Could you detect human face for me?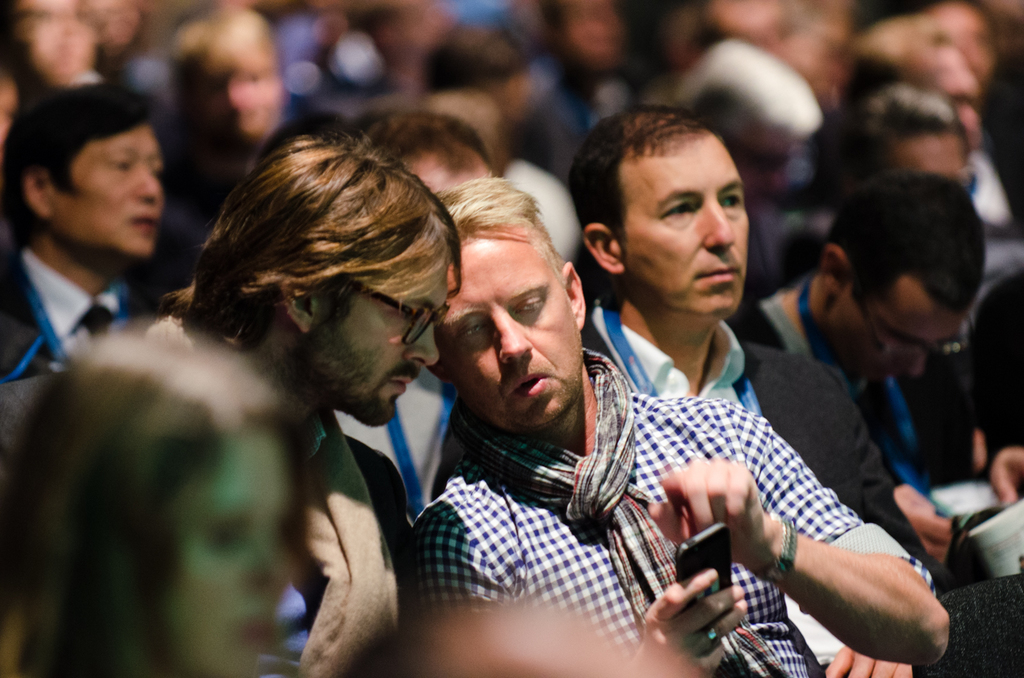
Detection result: 316, 273, 451, 427.
